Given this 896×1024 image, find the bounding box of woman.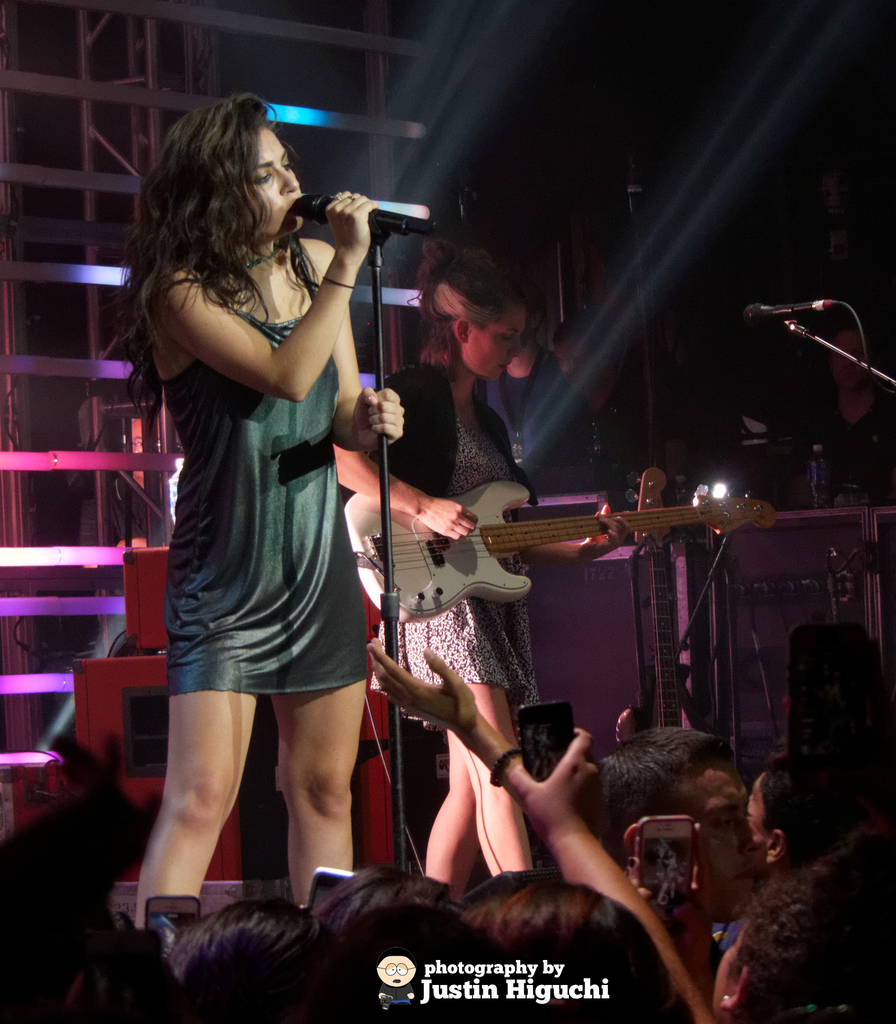
<box>330,245,629,900</box>.
